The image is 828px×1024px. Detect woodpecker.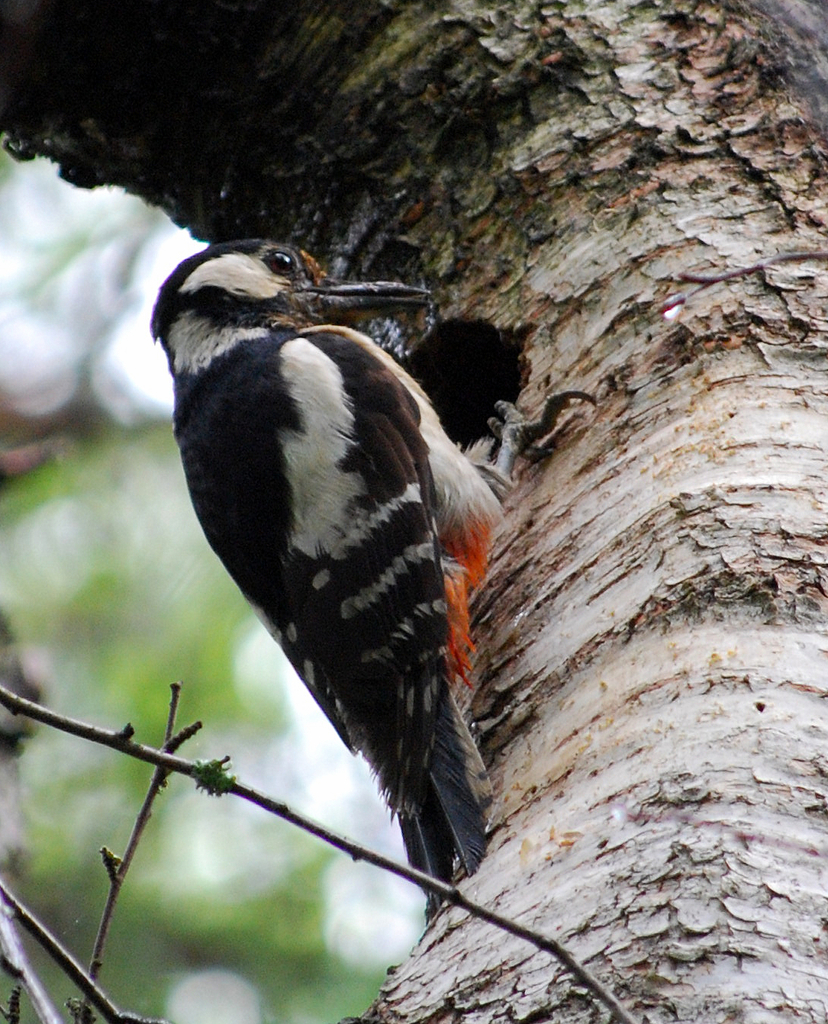
Detection: region(149, 234, 594, 921).
